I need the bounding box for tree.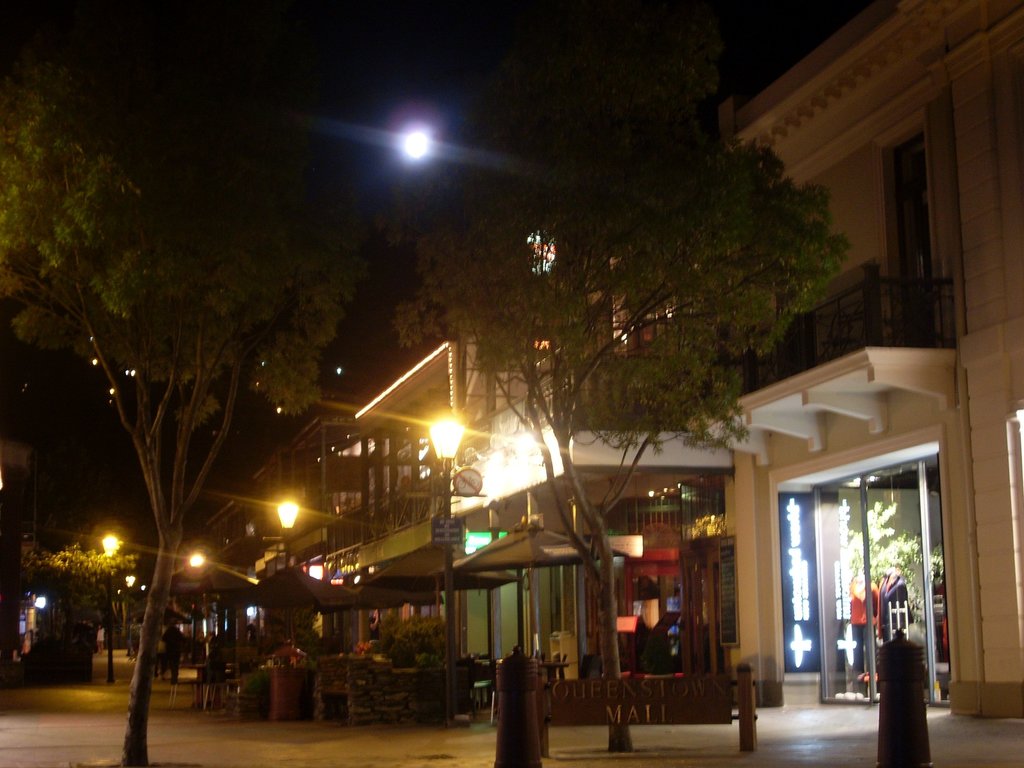
Here it is: bbox(0, 52, 355, 767).
